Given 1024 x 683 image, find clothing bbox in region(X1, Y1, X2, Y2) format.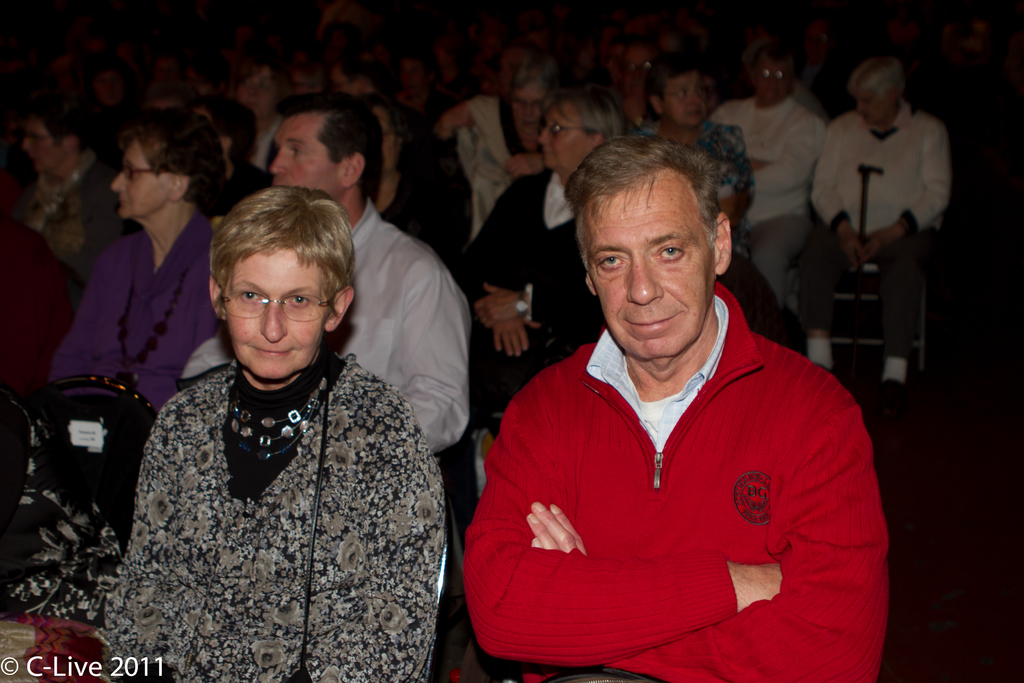
region(443, 93, 560, 224).
